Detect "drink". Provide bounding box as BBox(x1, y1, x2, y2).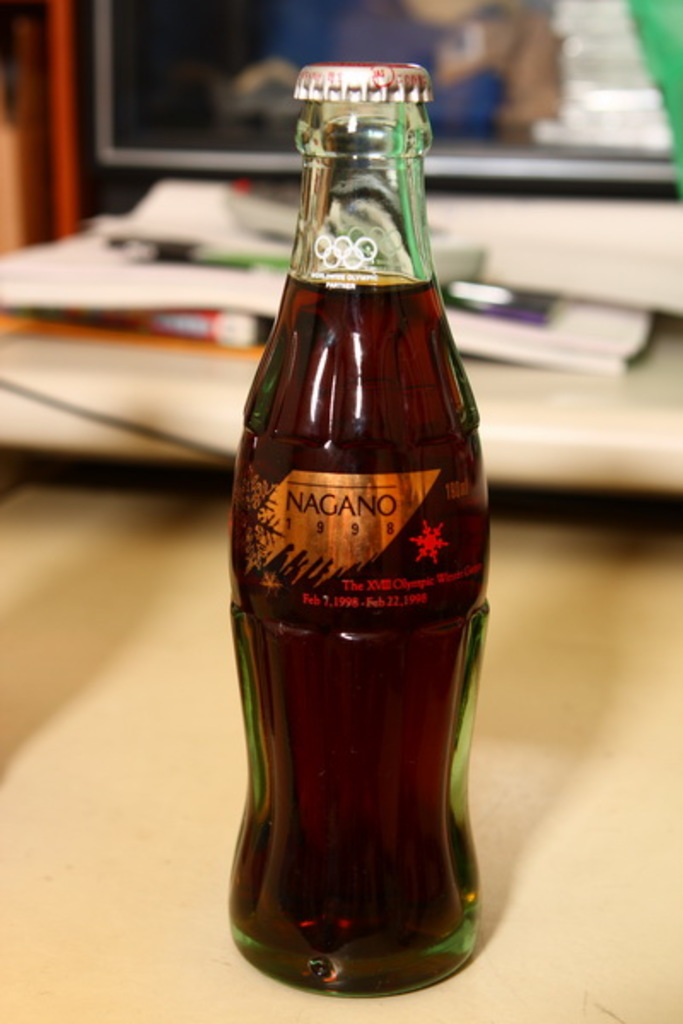
BBox(225, 271, 487, 992).
